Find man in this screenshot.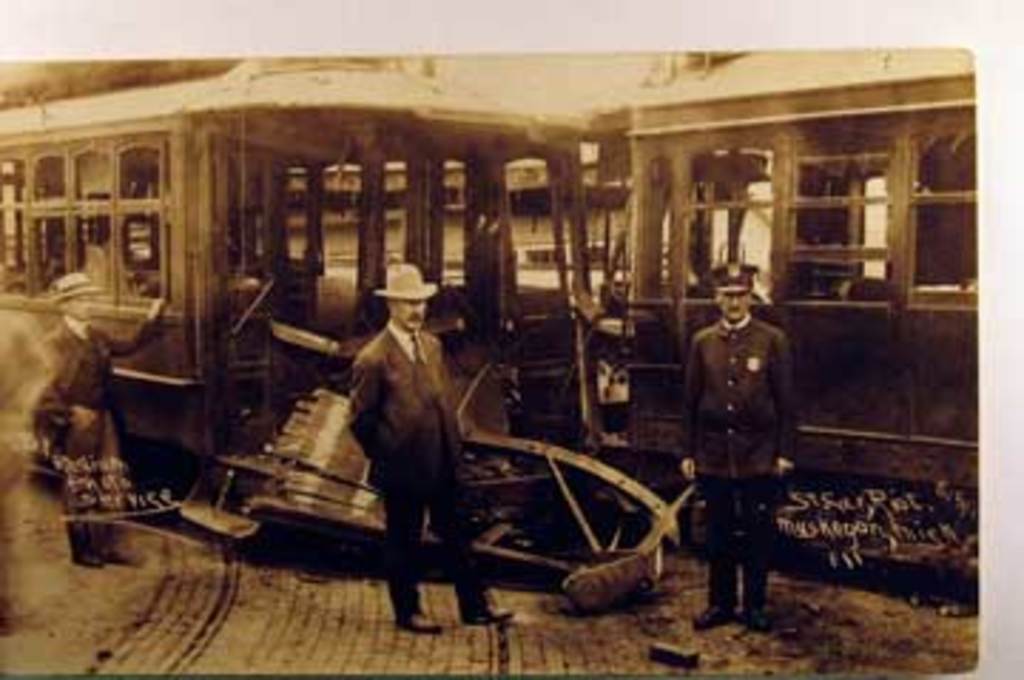
The bounding box for man is {"left": 347, "top": 265, "right": 521, "bottom": 634}.
